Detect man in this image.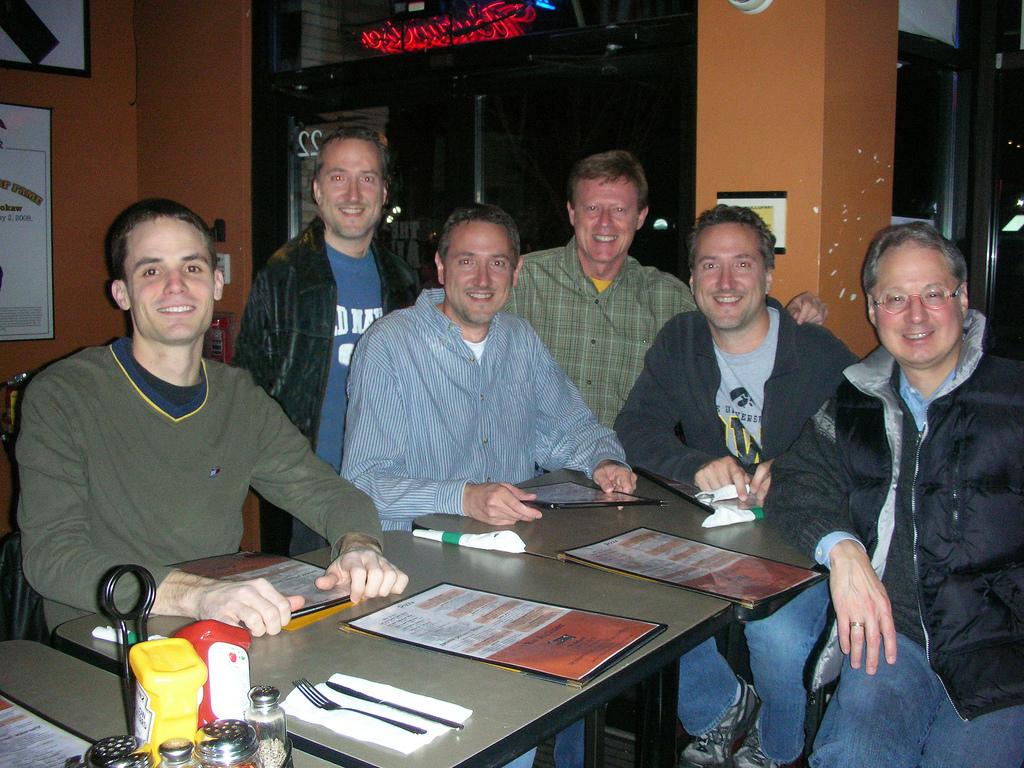
Detection: x1=333, y1=201, x2=640, y2=767.
